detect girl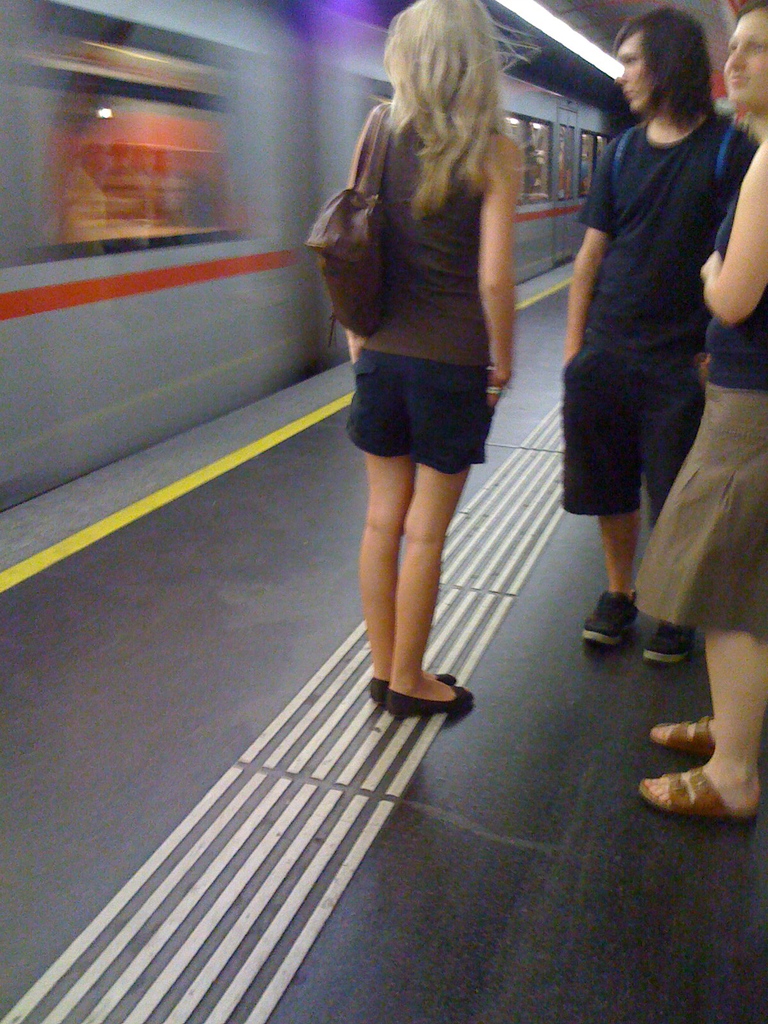
[x1=303, y1=0, x2=513, y2=713]
